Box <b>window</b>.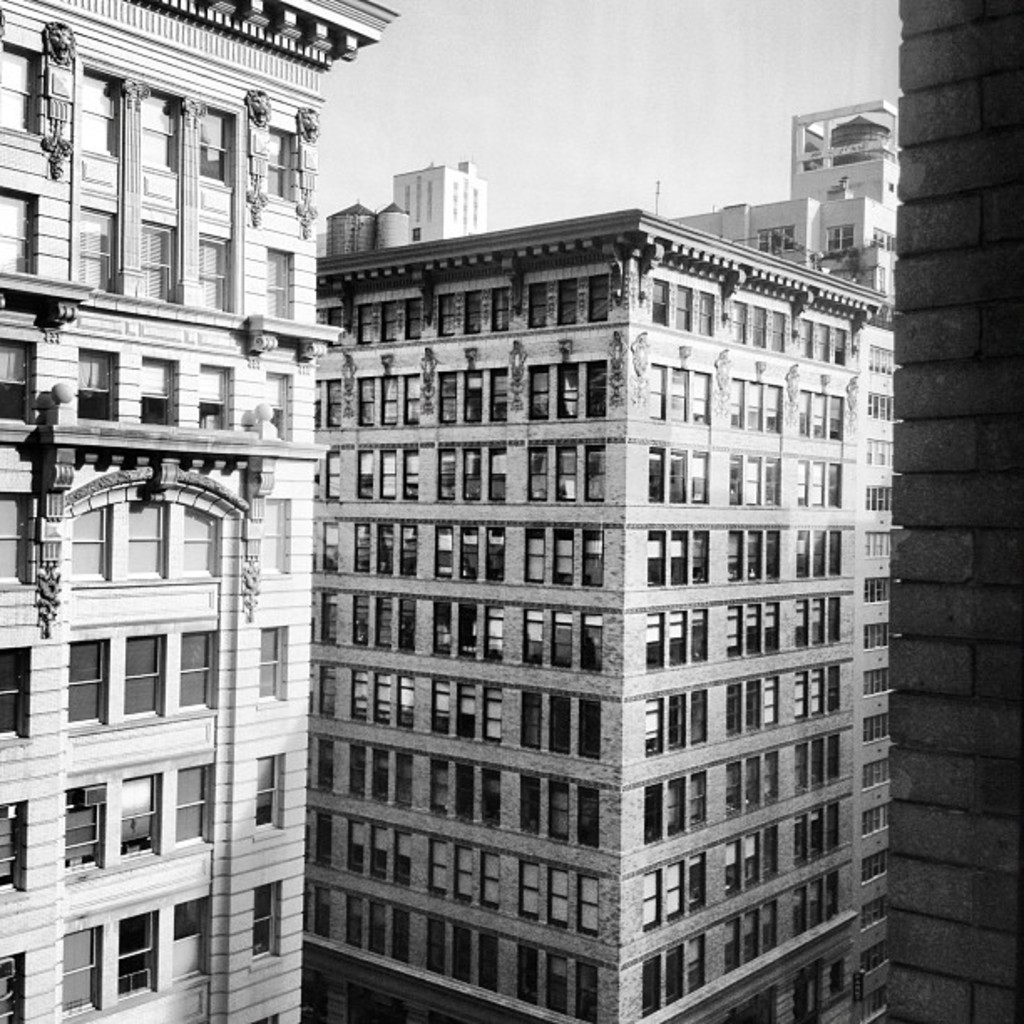
crop(540, 775, 574, 847).
